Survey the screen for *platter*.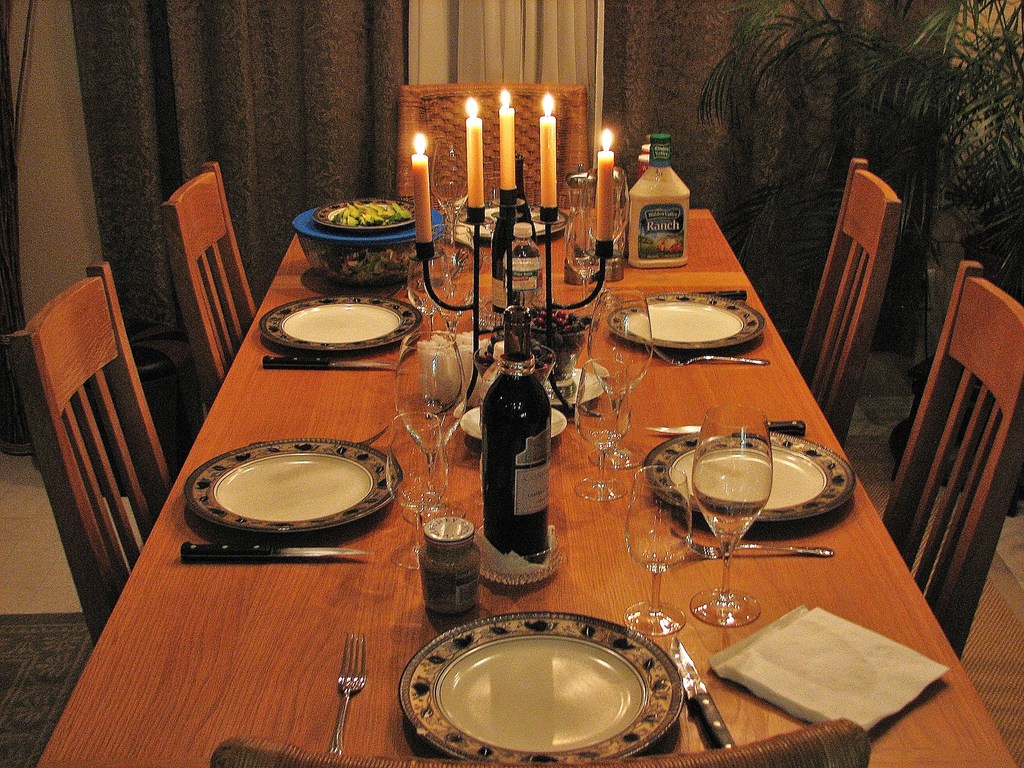
Survey found: crop(185, 436, 401, 534).
